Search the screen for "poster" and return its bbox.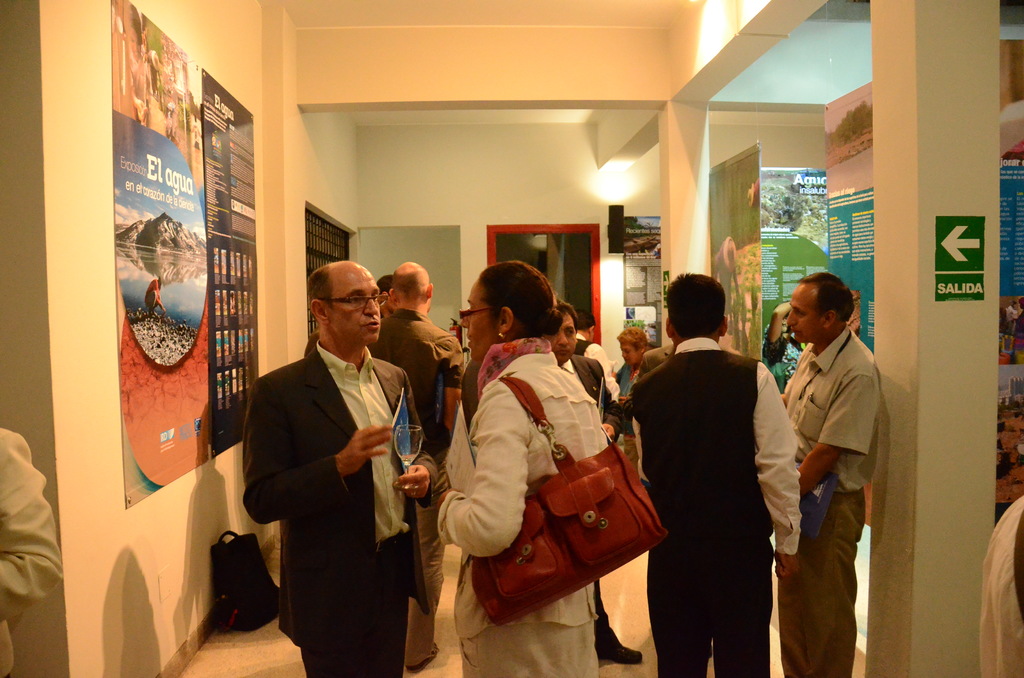
Found: select_region(996, 39, 1023, 521).
